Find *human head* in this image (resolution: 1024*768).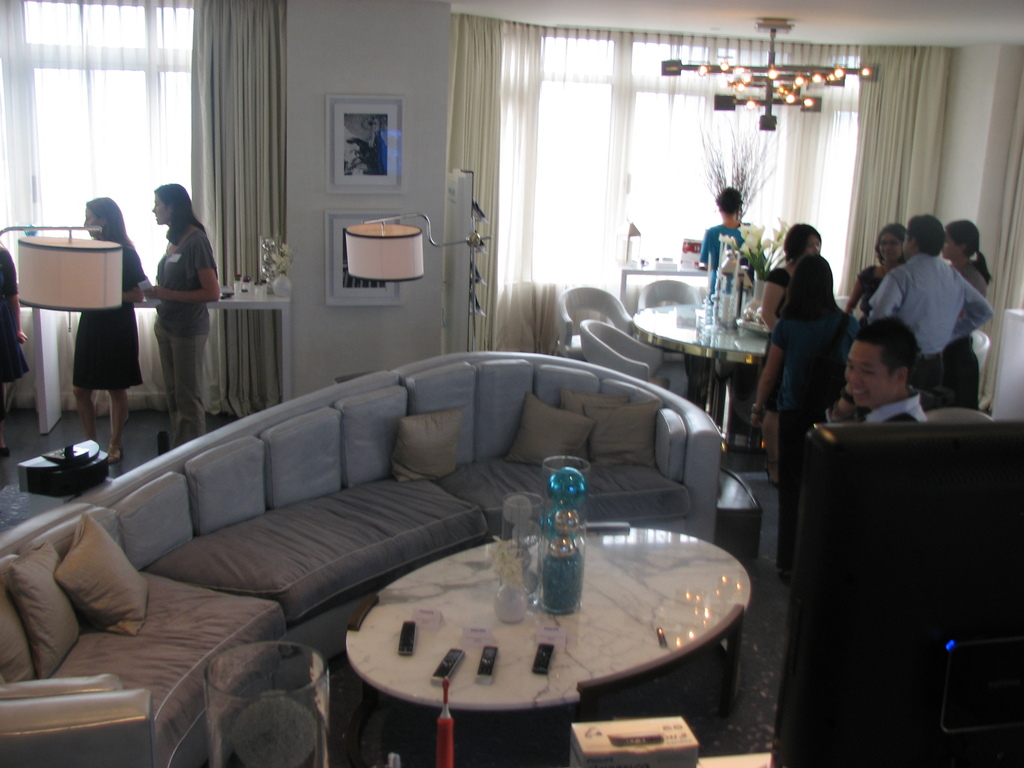
<bbox>784, 220, 821, 266</bbox>.
